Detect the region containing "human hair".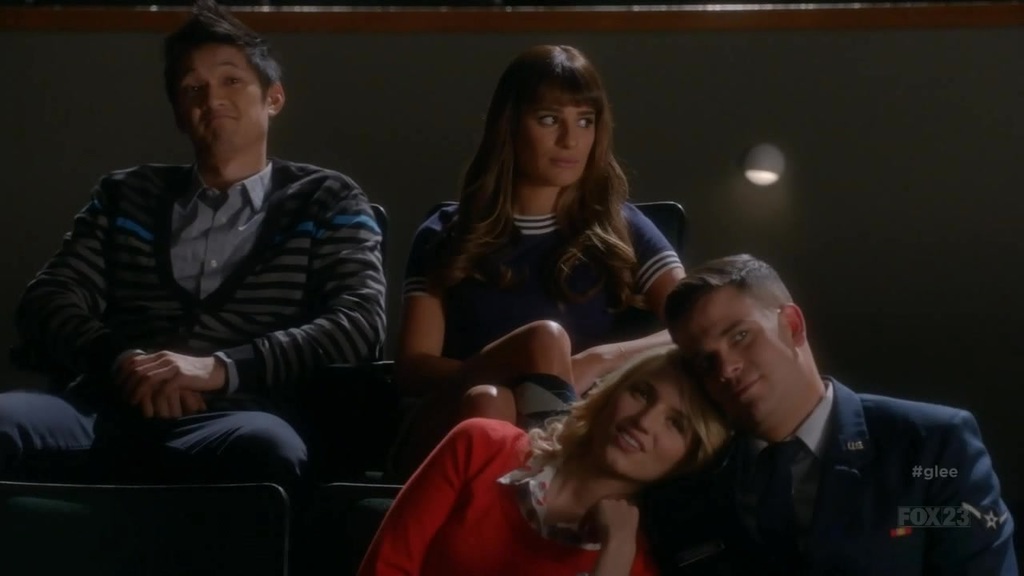
x1=663 y1=252 x2=795 y2=362.
